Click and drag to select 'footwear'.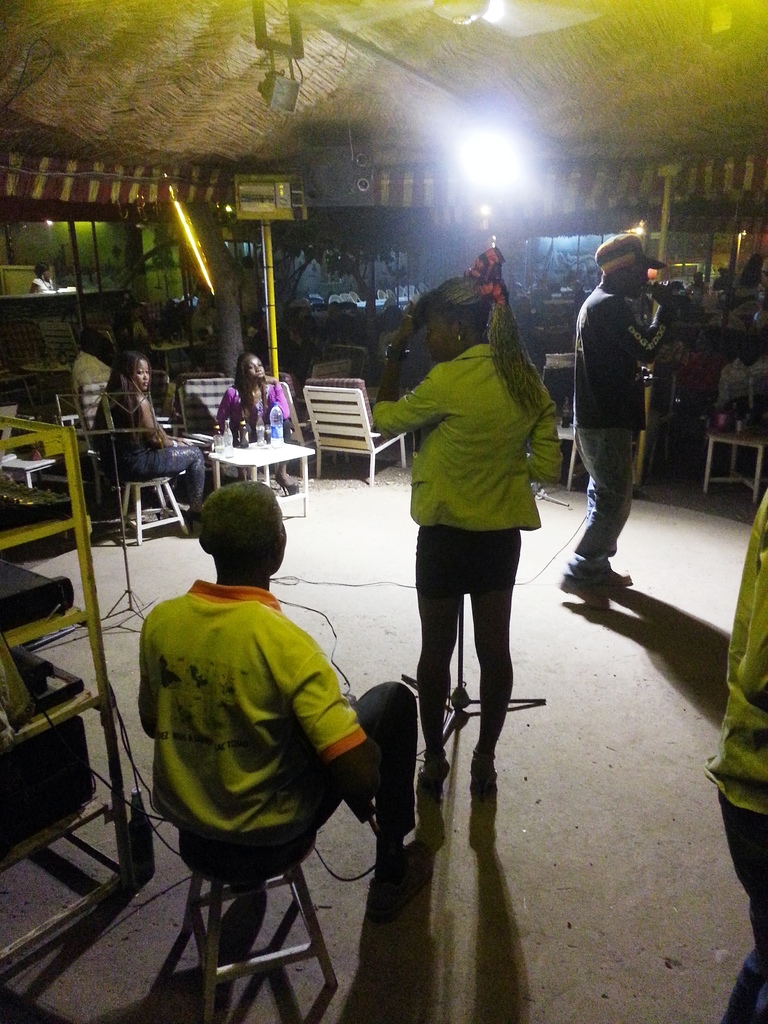
Selection: bbox=(557, 565, 611, 609).
